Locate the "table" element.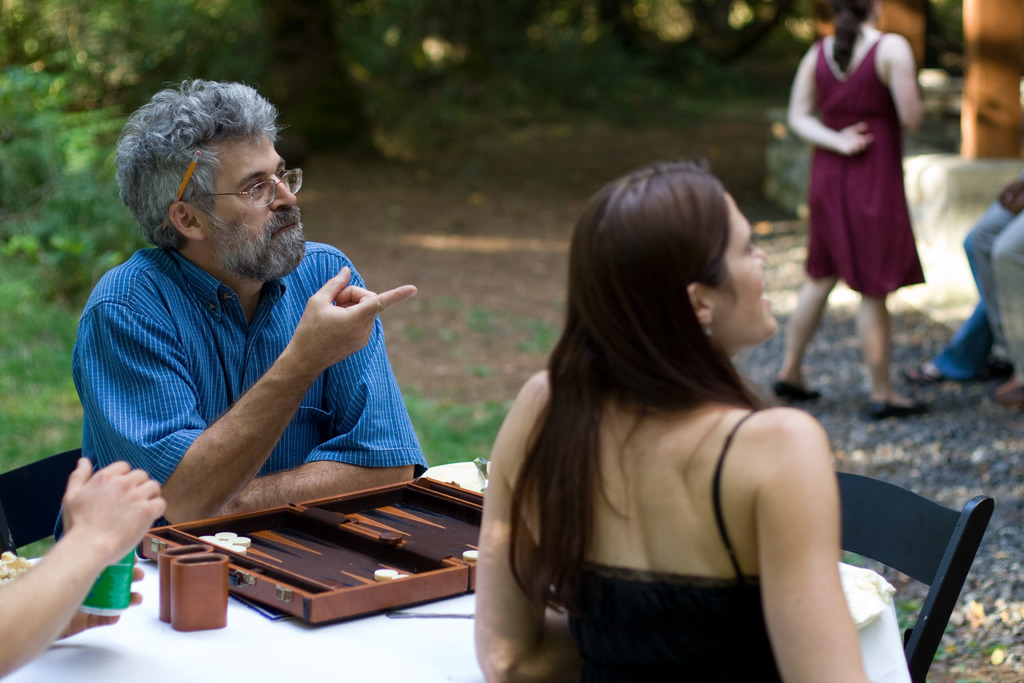
Element bbox: bbox(0, 459, 912, 682).
